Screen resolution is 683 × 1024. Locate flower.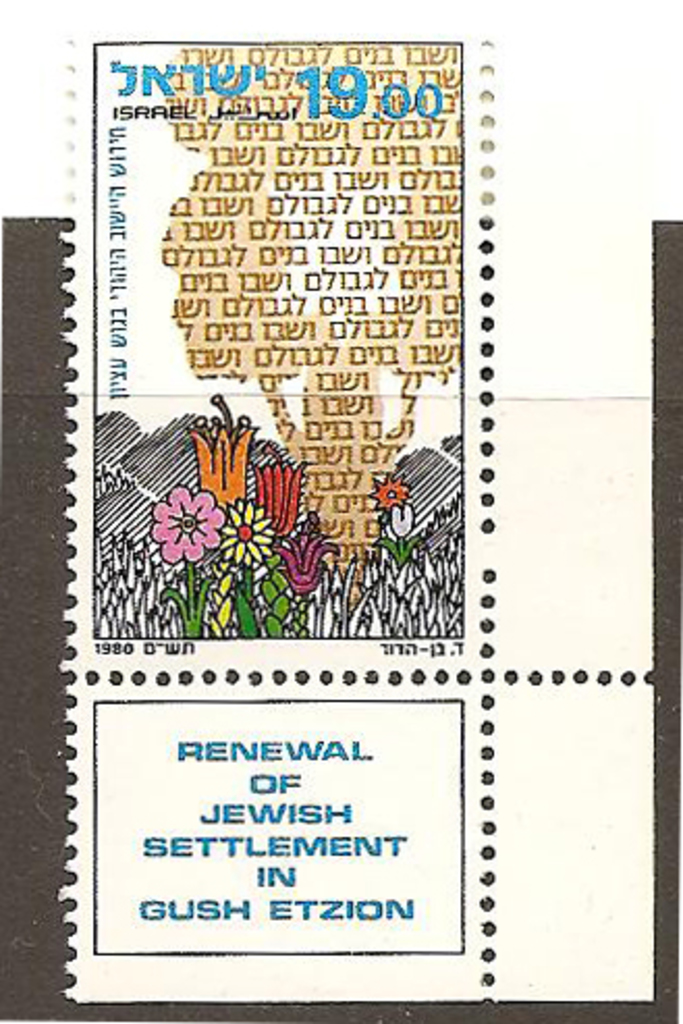
<bbox>220, 501, 278, 565</bbox>.
